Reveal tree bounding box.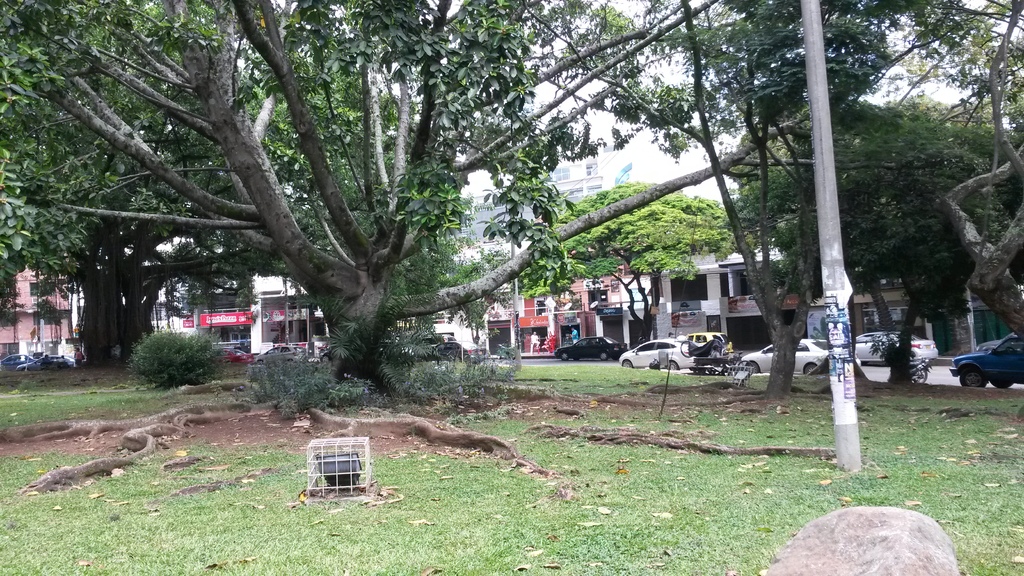
Revealed: x1=525 y1=173 x2=751 y2=339.
